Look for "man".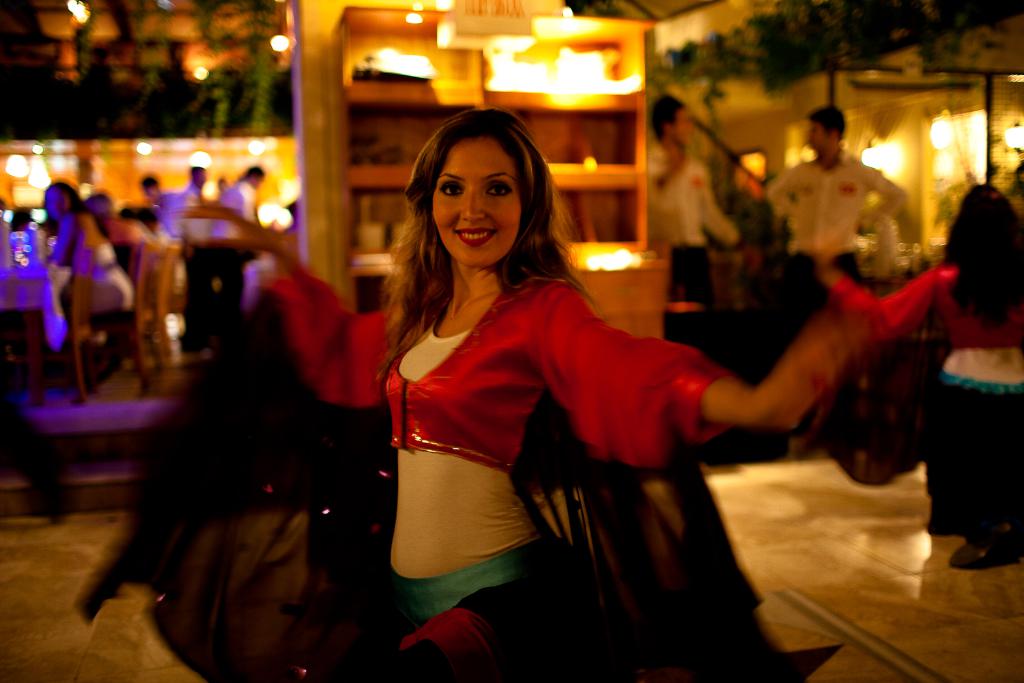
Found: 145,178,186,231.
